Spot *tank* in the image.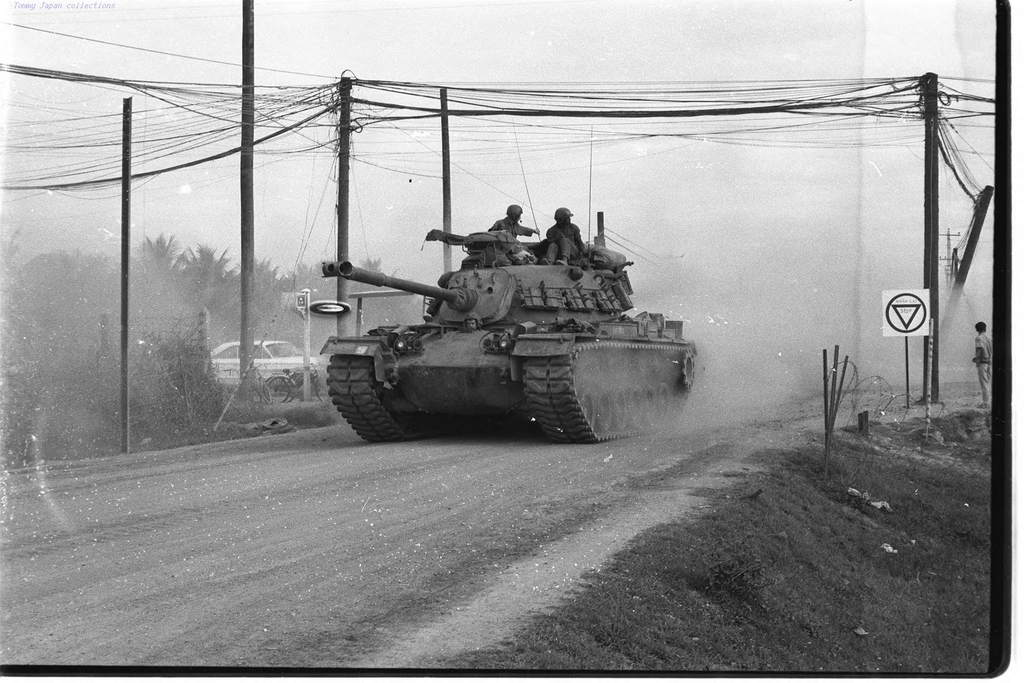
*tank* found at region(320, 126, 701, 441).
